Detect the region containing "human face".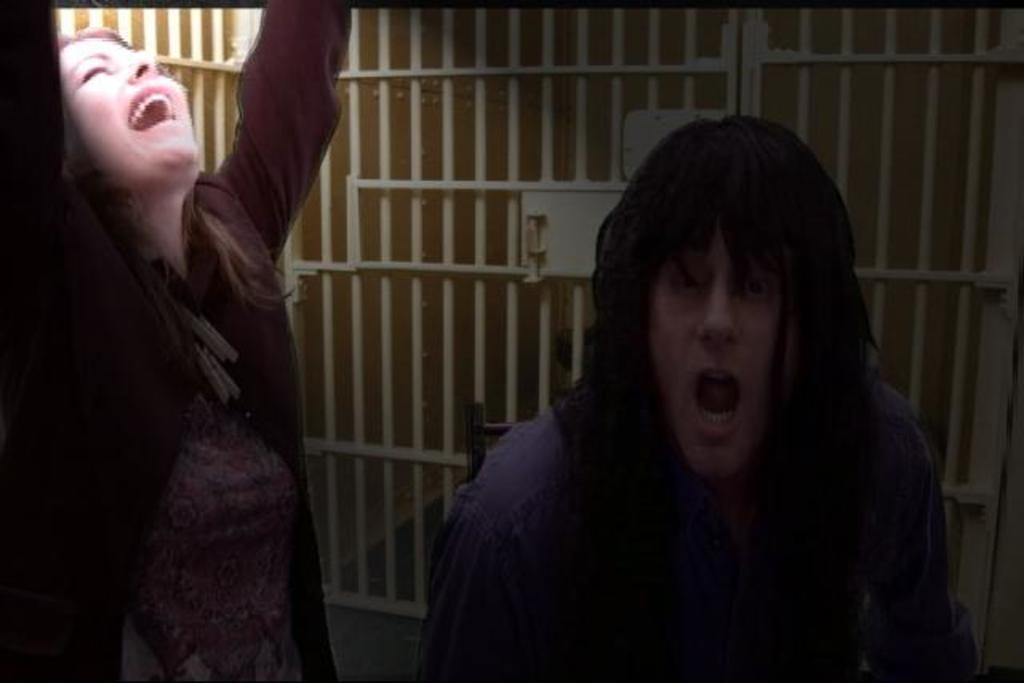
[left=643, top=210, right=779, bottom=483].
